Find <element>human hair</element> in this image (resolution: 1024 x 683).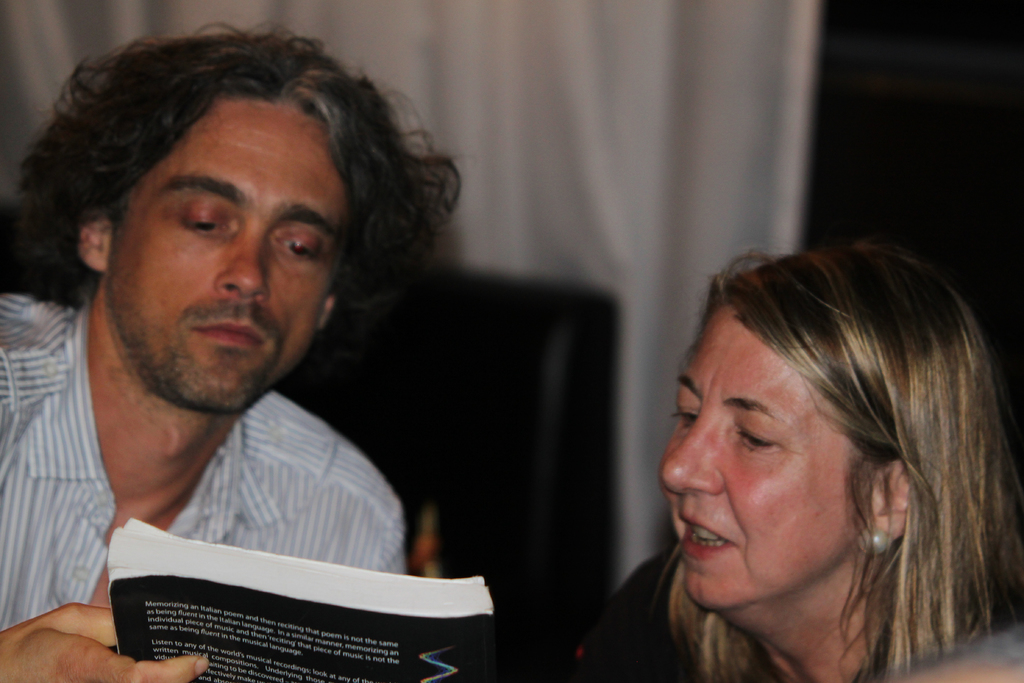
{"x1": 652, "y1": 261, "x2": 1012, "y2": 655}.
